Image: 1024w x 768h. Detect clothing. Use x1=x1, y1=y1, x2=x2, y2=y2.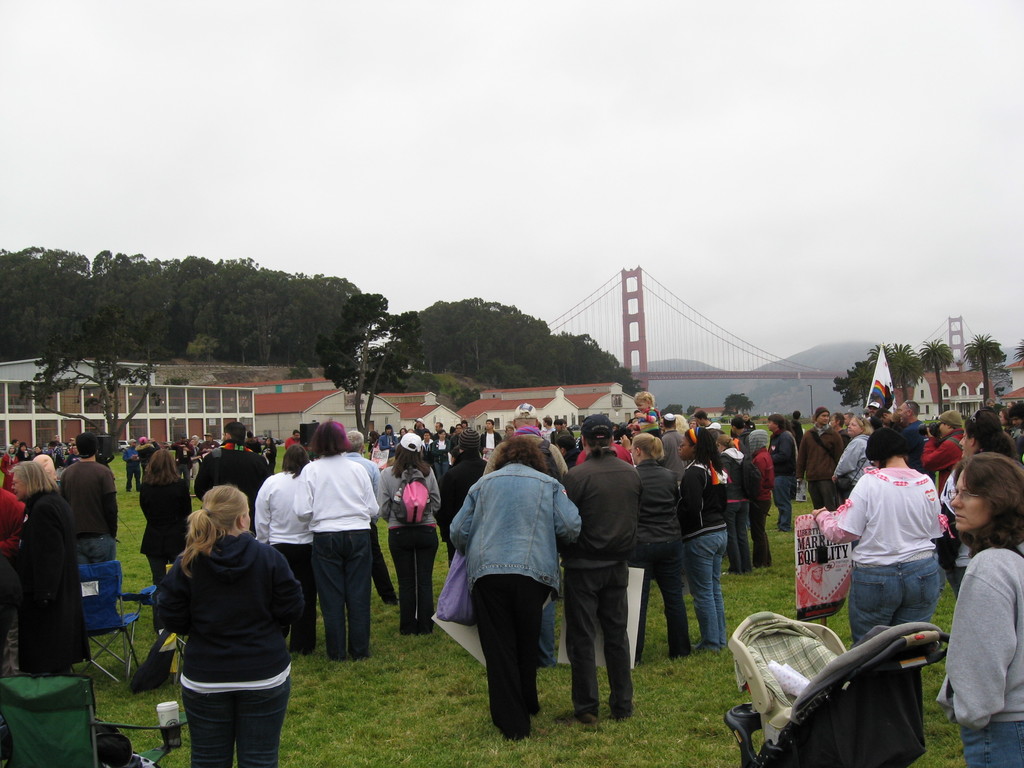
x1=299, y1=450, x2=382, y2=664.
